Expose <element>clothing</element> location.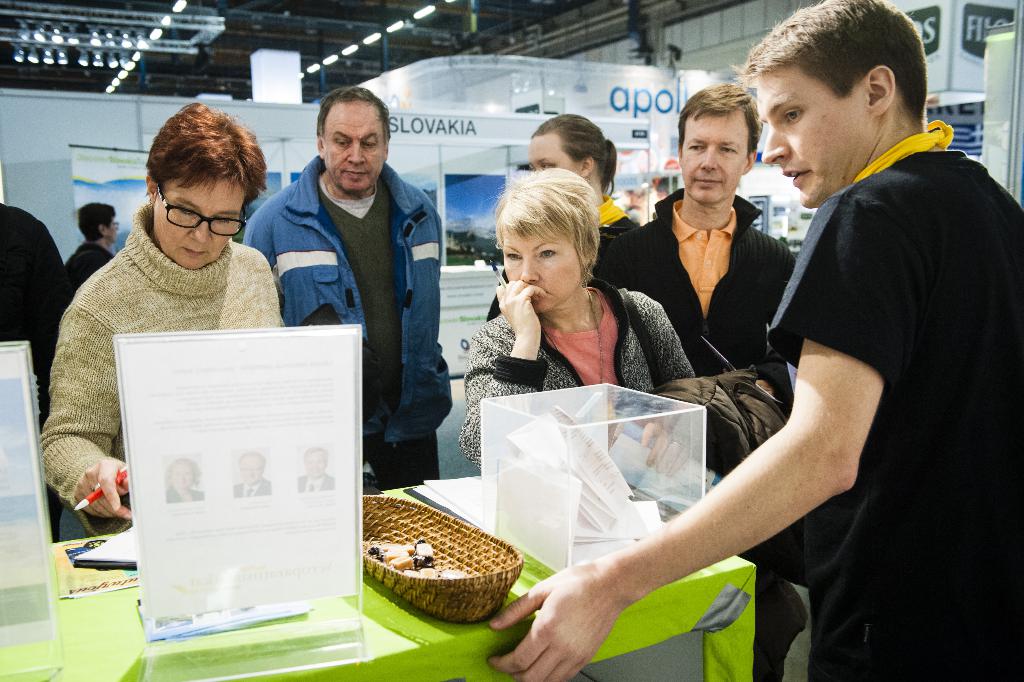
Exposed at 594 187 796 563.
